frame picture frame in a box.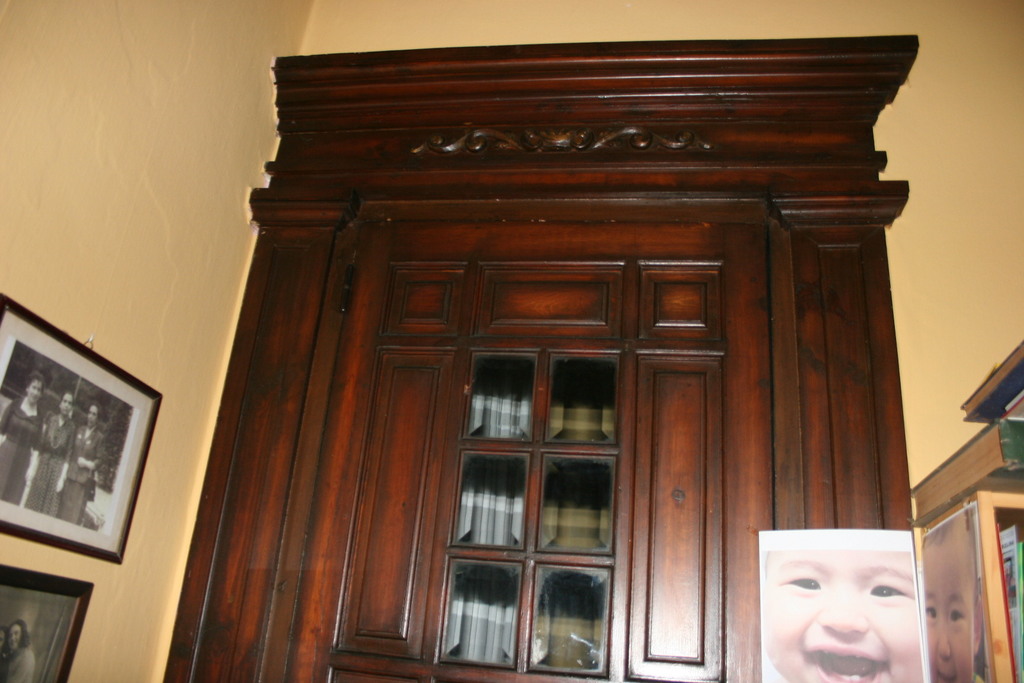
0 285 161 570.
